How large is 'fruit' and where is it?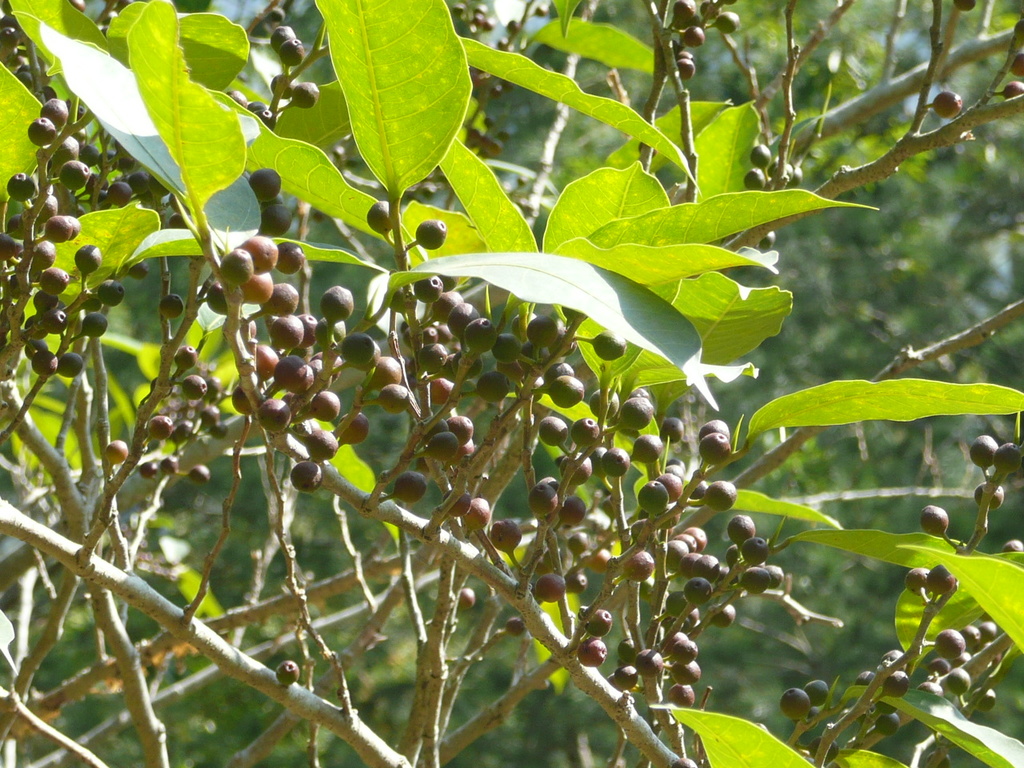
Bounding box: [x1=962, y1=434, x2=1000, y2=470].
